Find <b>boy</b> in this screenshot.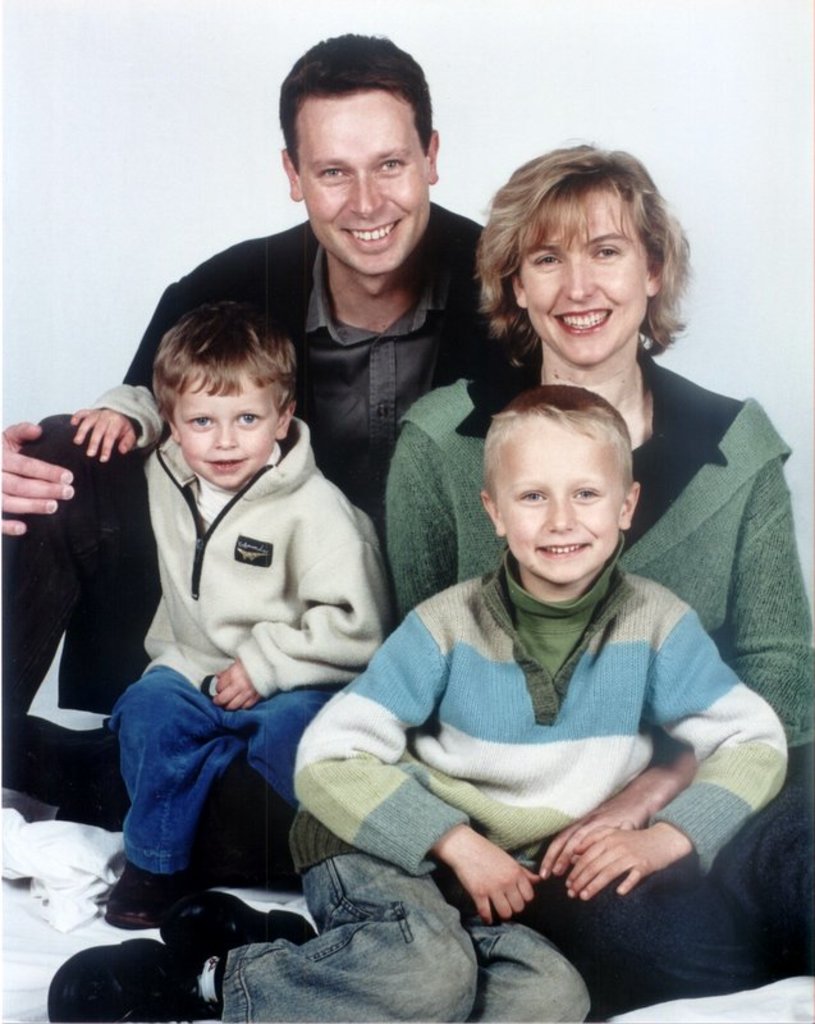
The bounding box for <b>boy</b> is [left=67, top=315, right=404, bottom=920].
